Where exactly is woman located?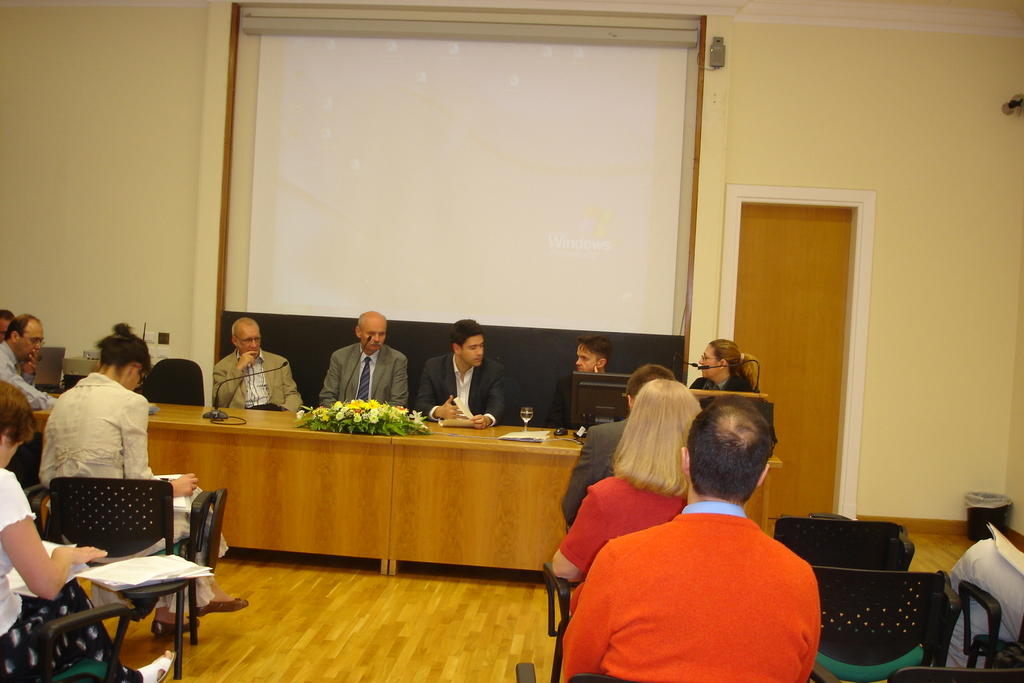
Its bounding box is (545, 379, 707, 586).
